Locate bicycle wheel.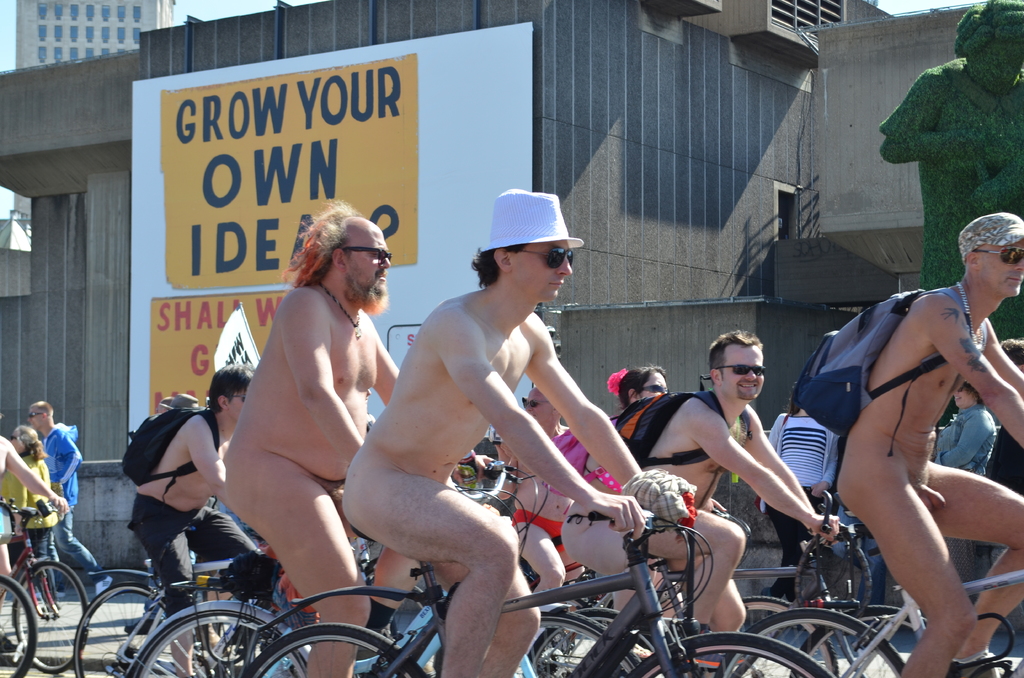
Bounding box: 787, 608, 913, 677.
